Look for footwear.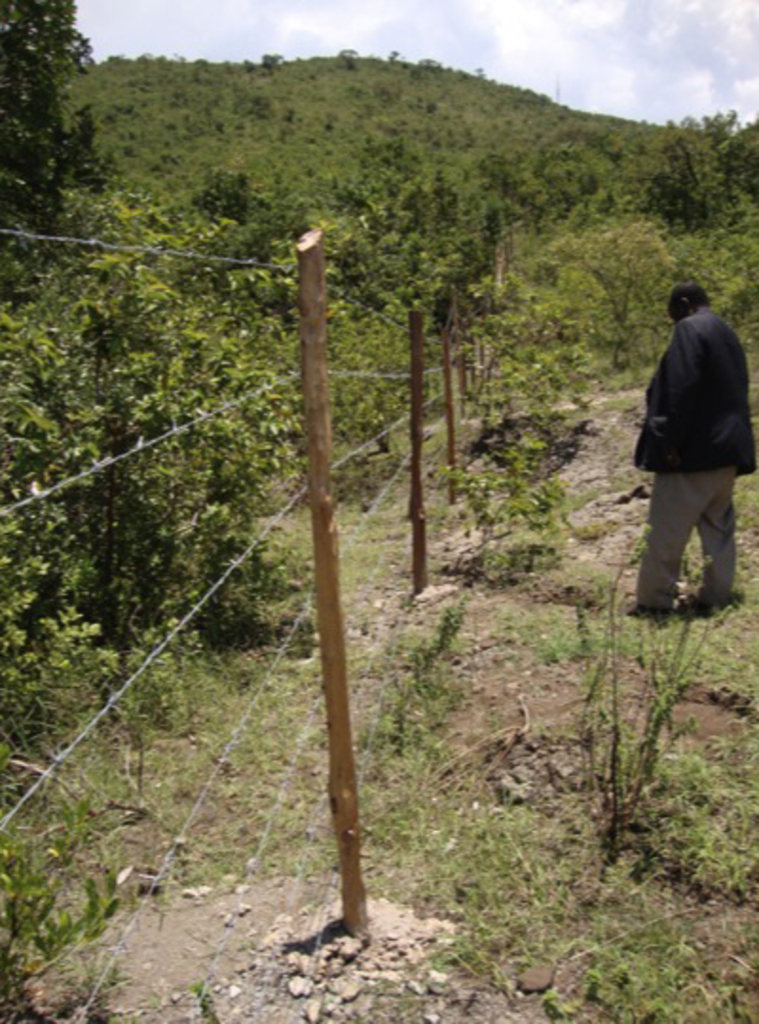
Found: [683,580,746,614].
